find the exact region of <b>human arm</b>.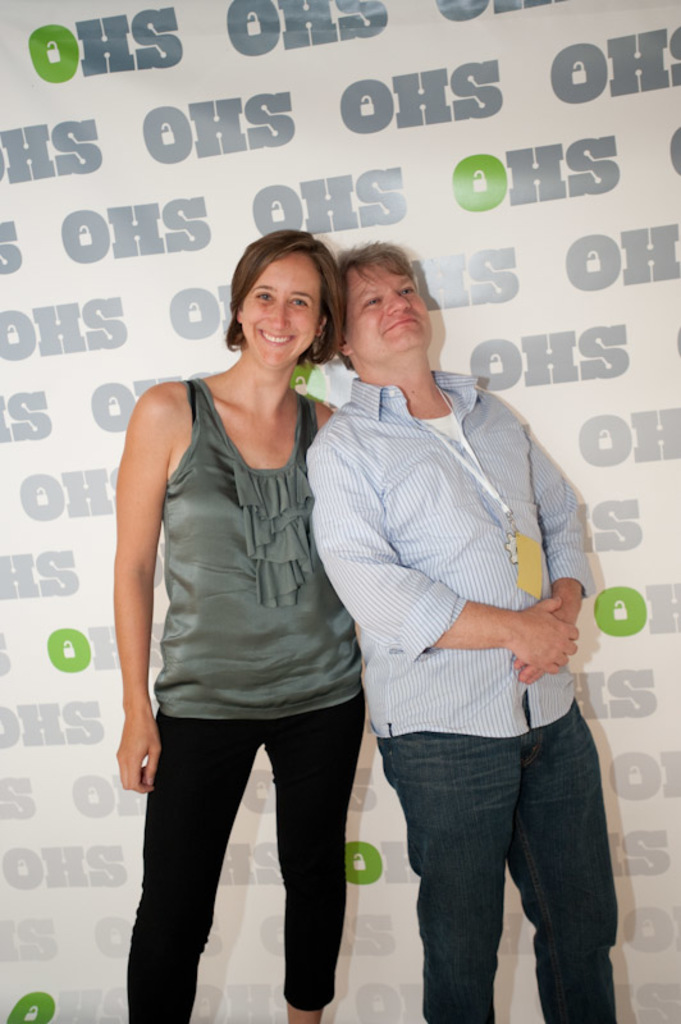
Exact region: rect(97, 376, 182, 756).
